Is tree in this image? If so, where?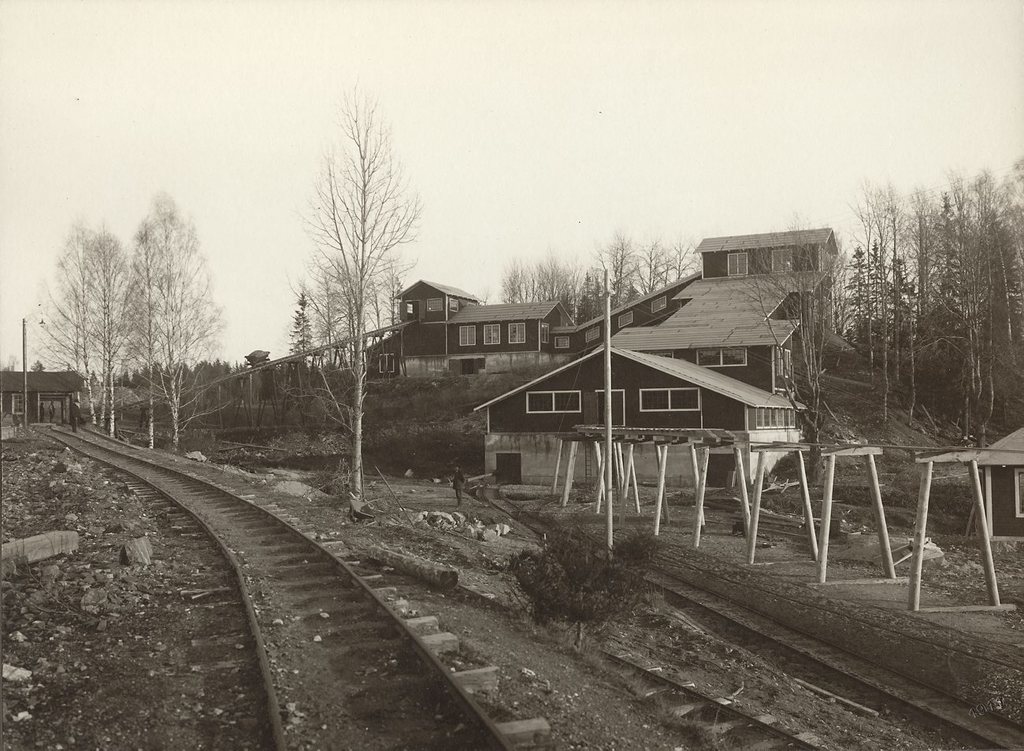
Yes, at locate(271, 80, 430, 503).
